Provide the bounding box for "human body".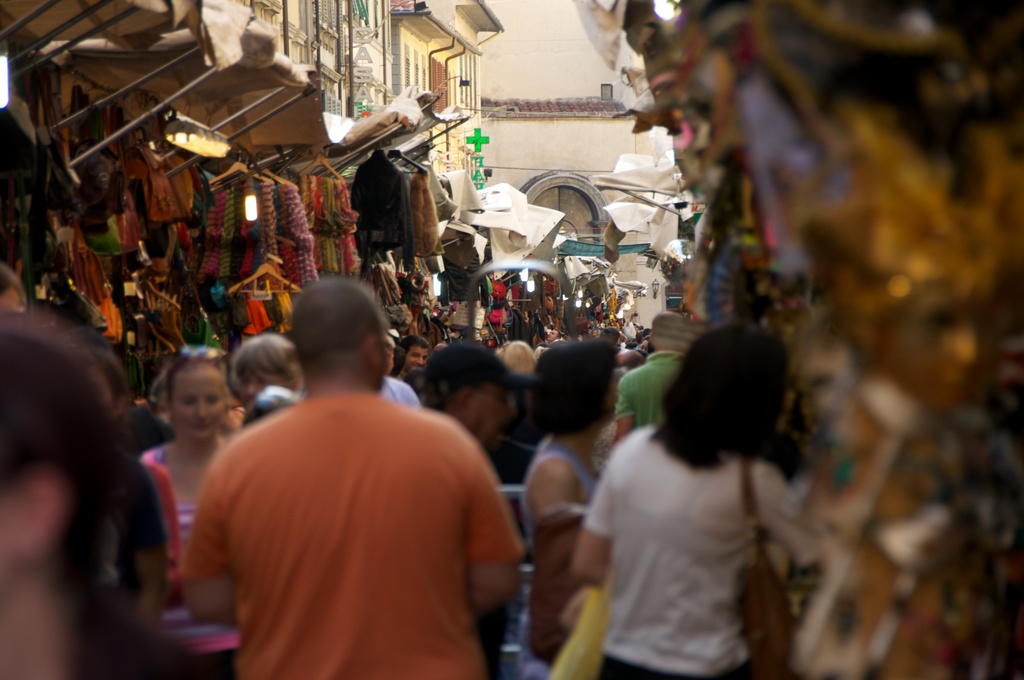
bbox(199, 286, 533, 679).
